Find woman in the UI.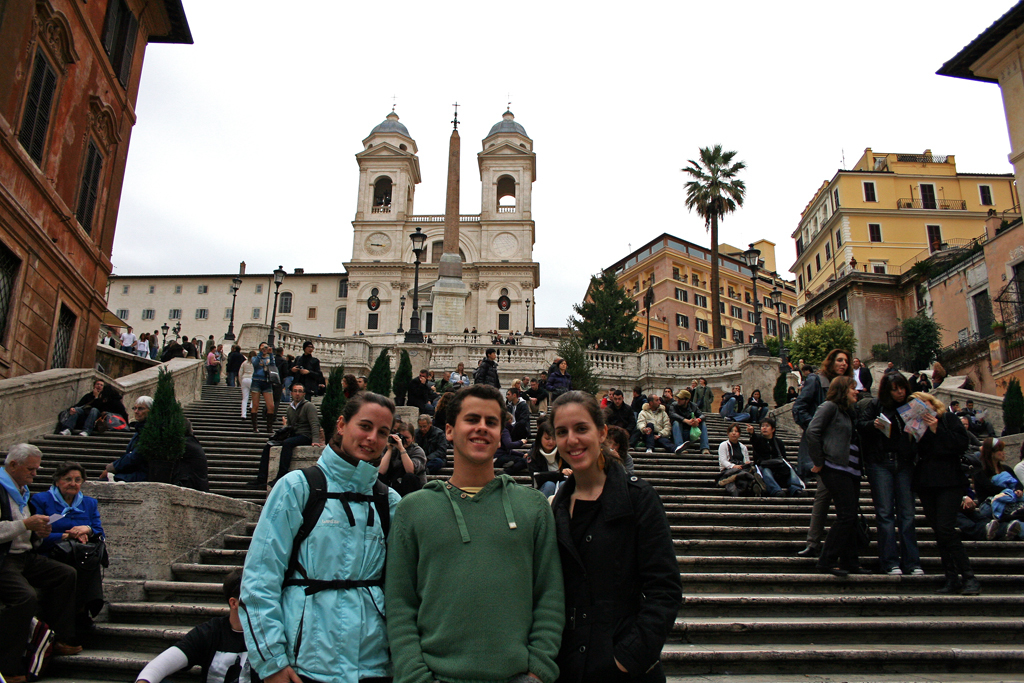
UI element at <bbox>855, 372, 925, 577</bbox>.
